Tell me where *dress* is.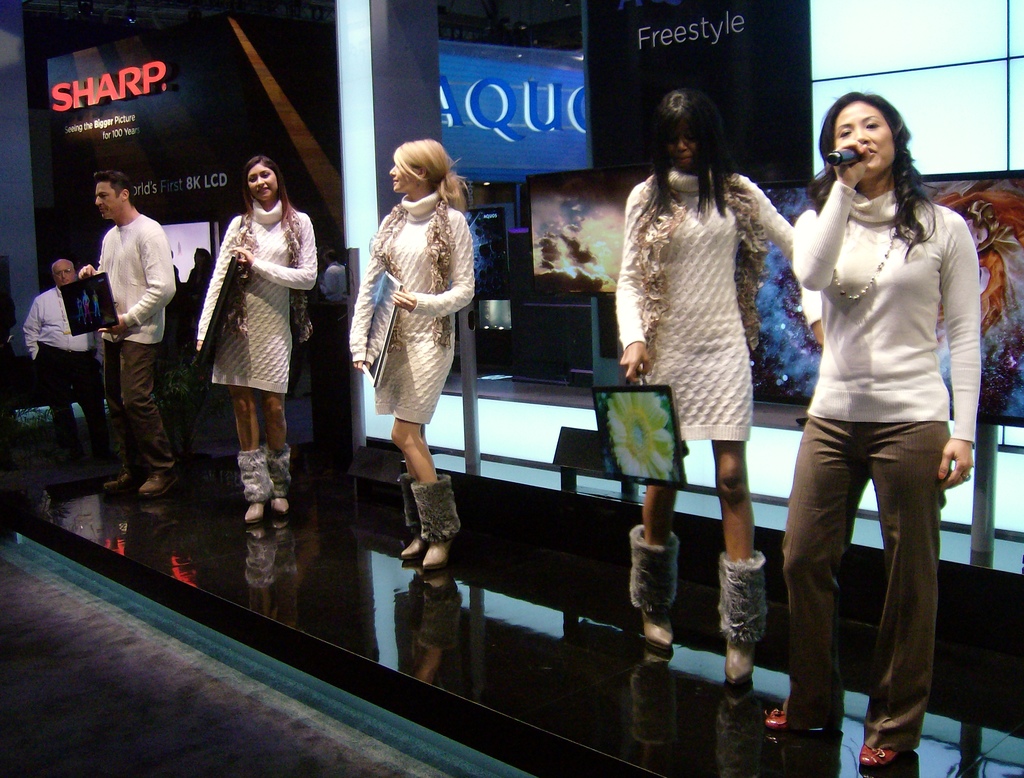
*dress* is at bbox=(372, 196, 477, 422).
